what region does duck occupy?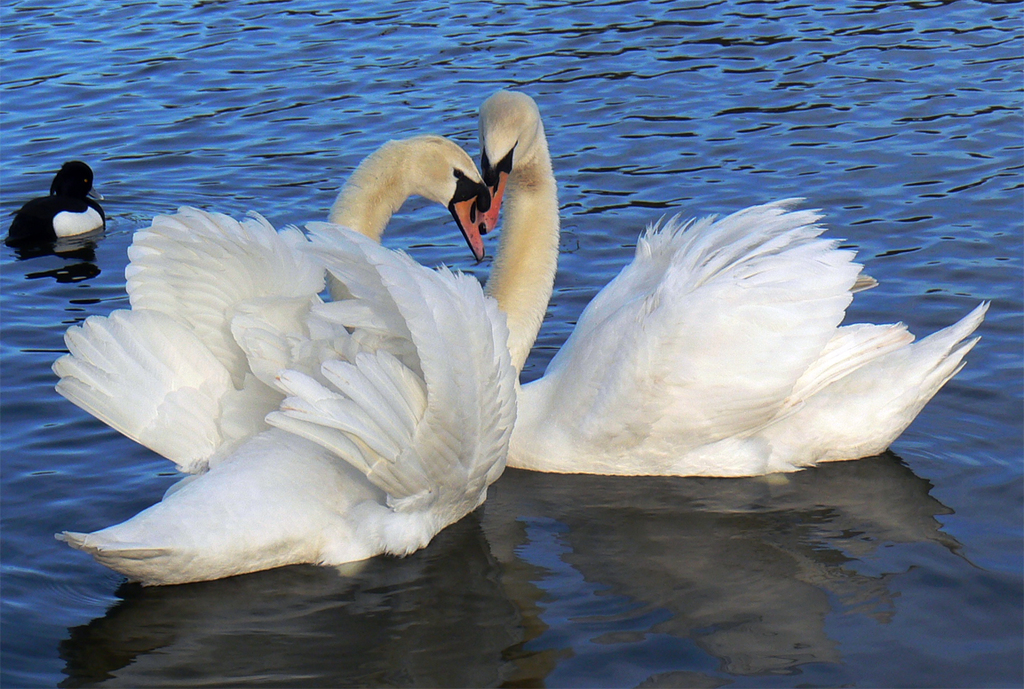
Rect(486, 86, 1010, 479).
